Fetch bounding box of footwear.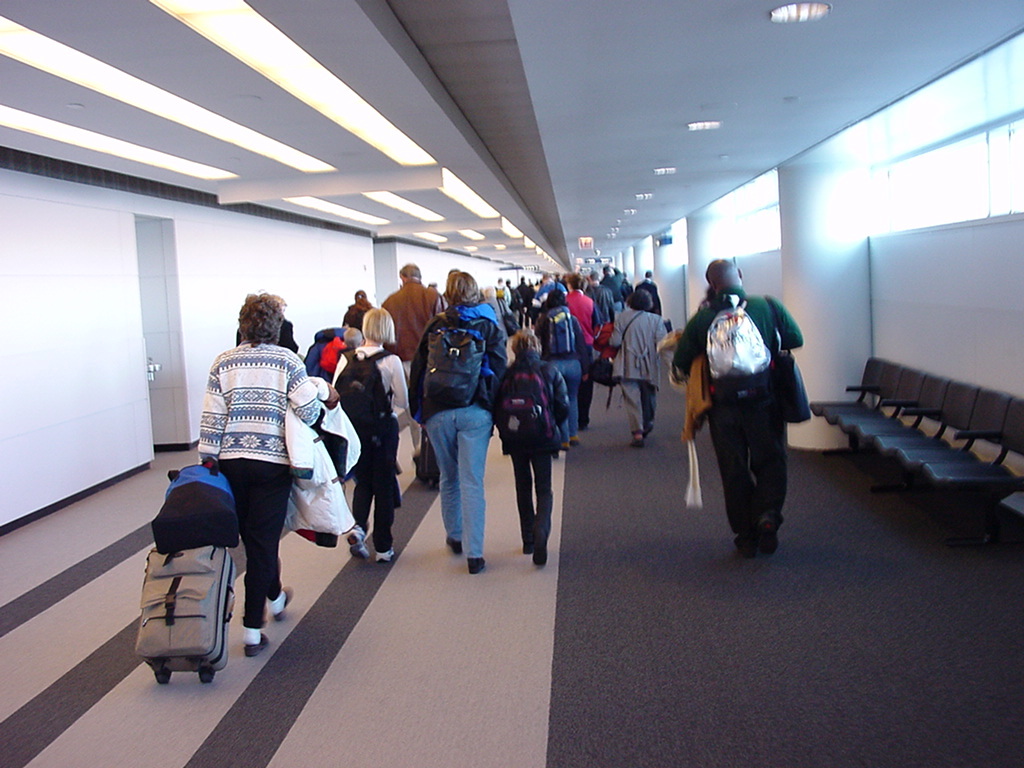
Bbox: bbox=(534, 525, 548, 567).
